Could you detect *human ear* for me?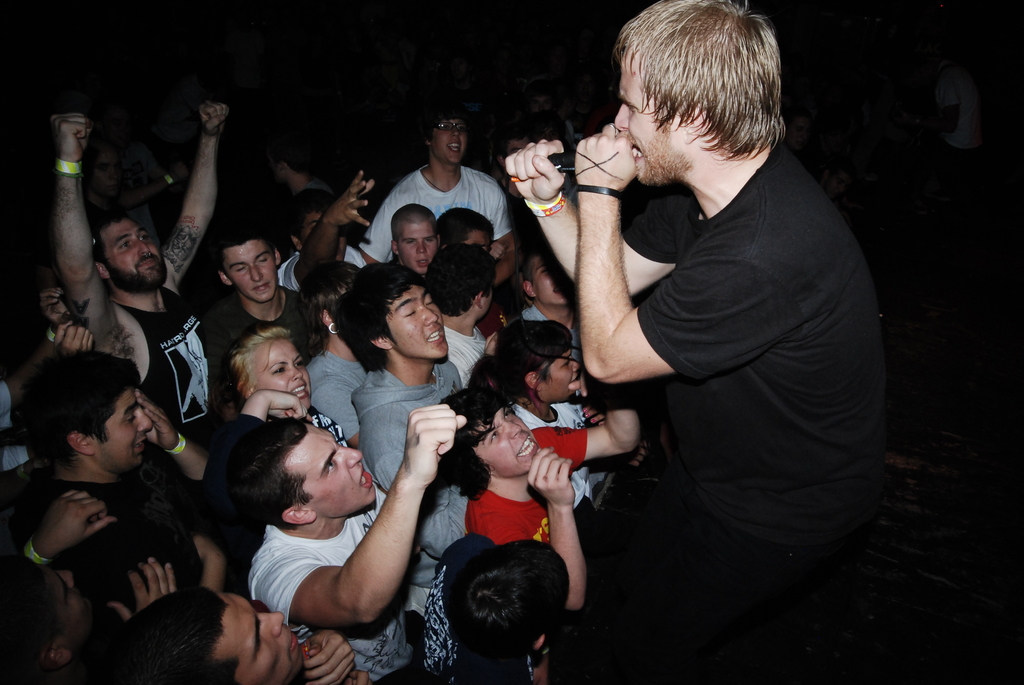
Detection result: left=478, top=292, right=486, bottom=308.
